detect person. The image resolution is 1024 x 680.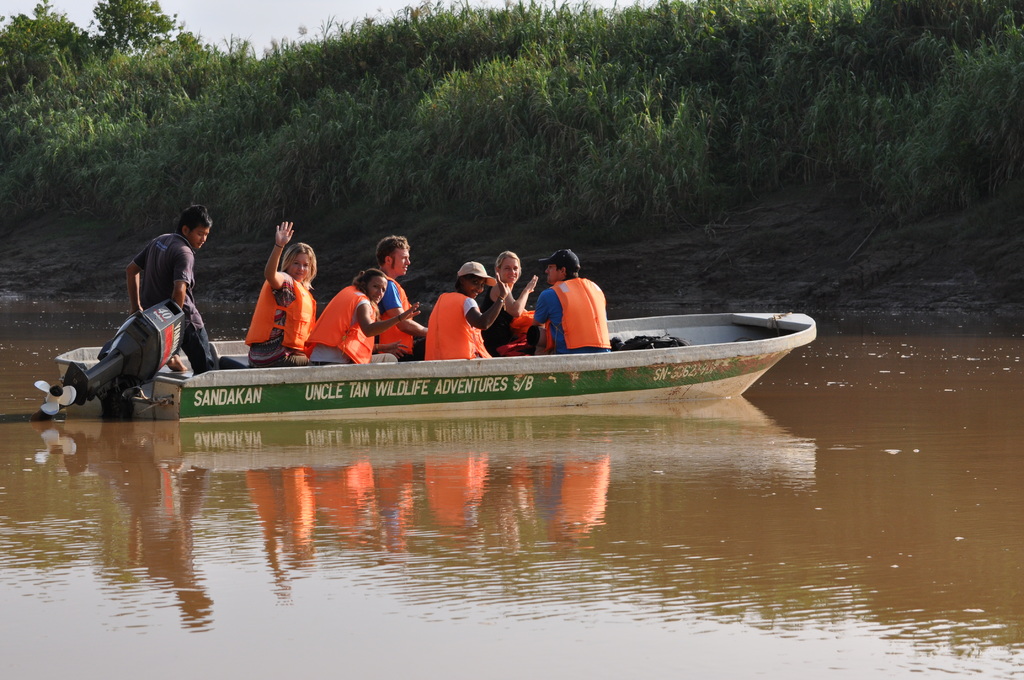
[514,263,621,341].
